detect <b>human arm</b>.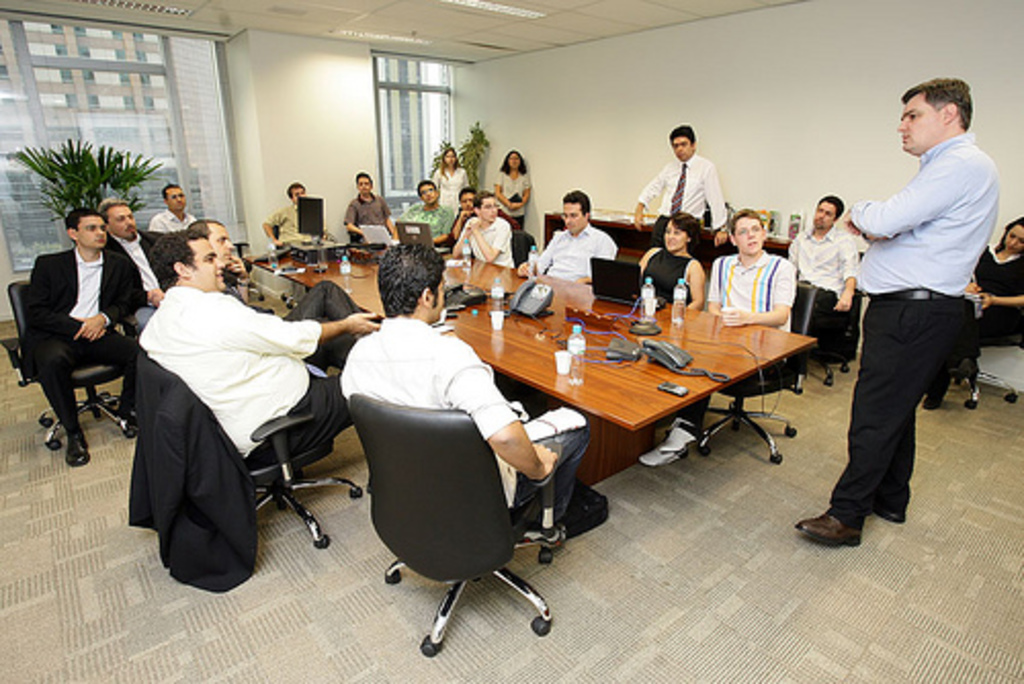
Detected at <region>840, 156, 965, 242</region>.
